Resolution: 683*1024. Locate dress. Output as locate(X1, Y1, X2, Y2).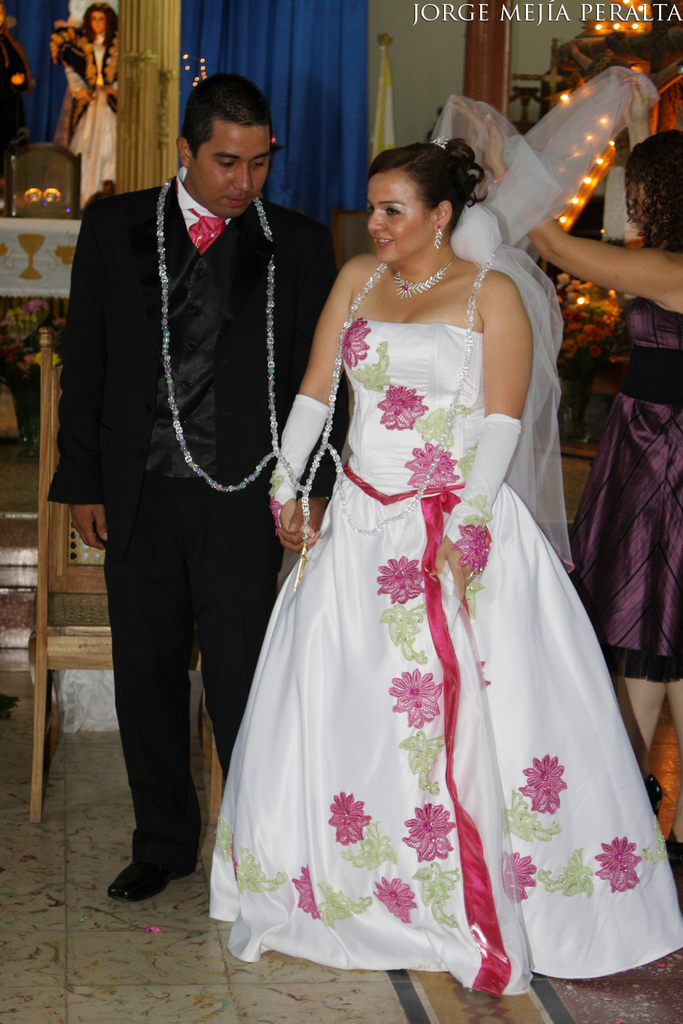
locate(200, 180, 628, 1014).
